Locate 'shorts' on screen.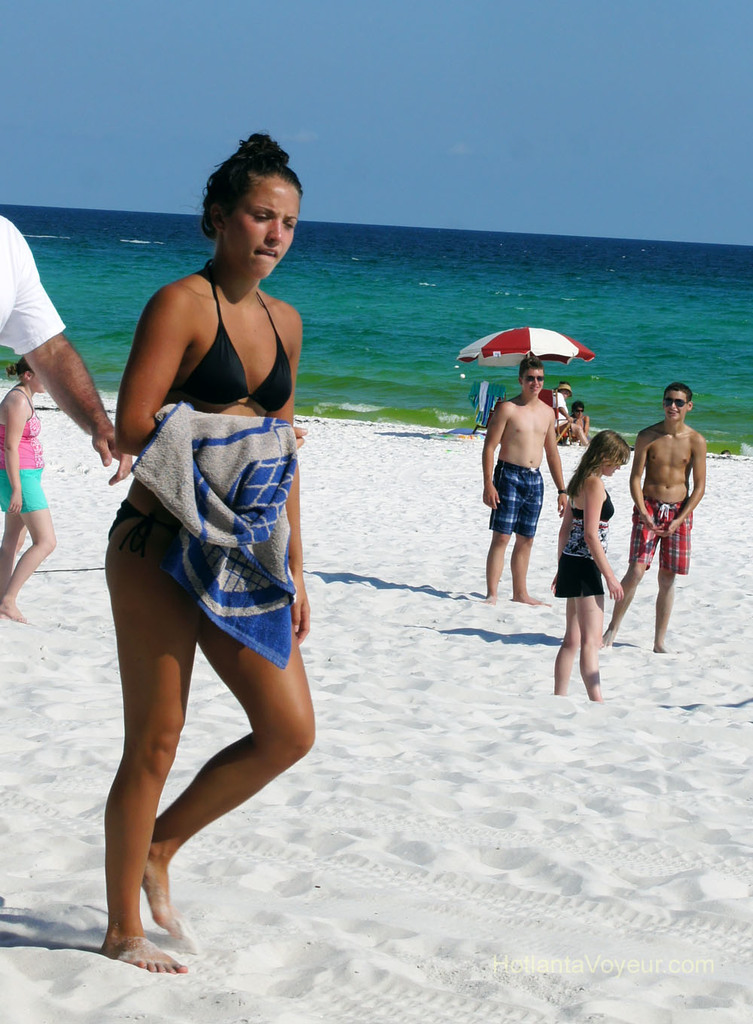
On screen at 0:469:47:515.
